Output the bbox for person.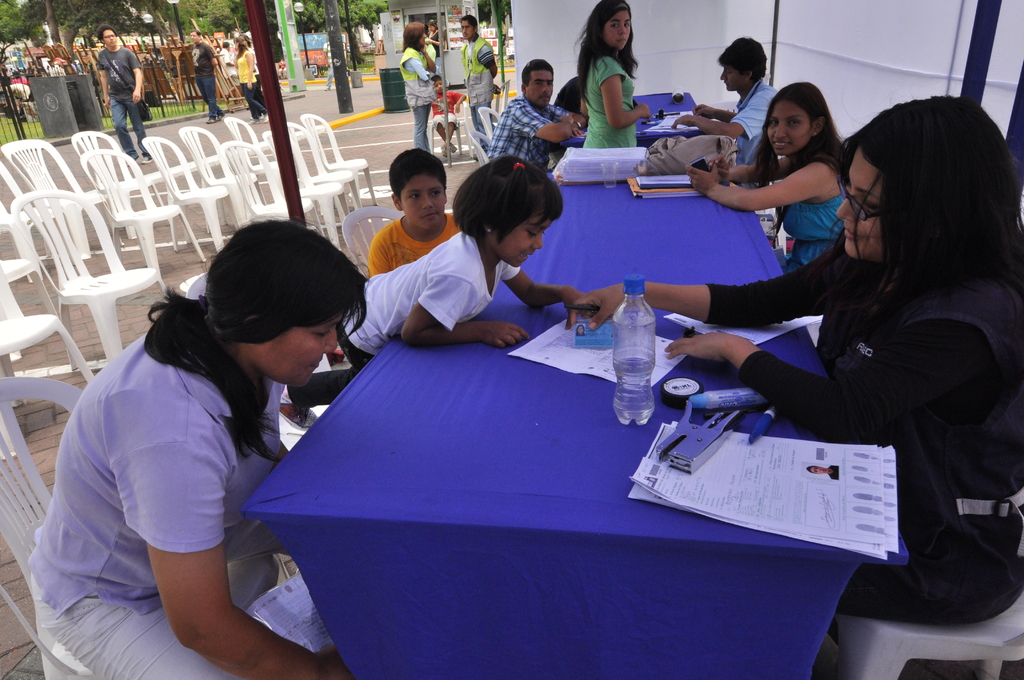
pyautogui.locateOnScreen(27, 215, 374, 679).
